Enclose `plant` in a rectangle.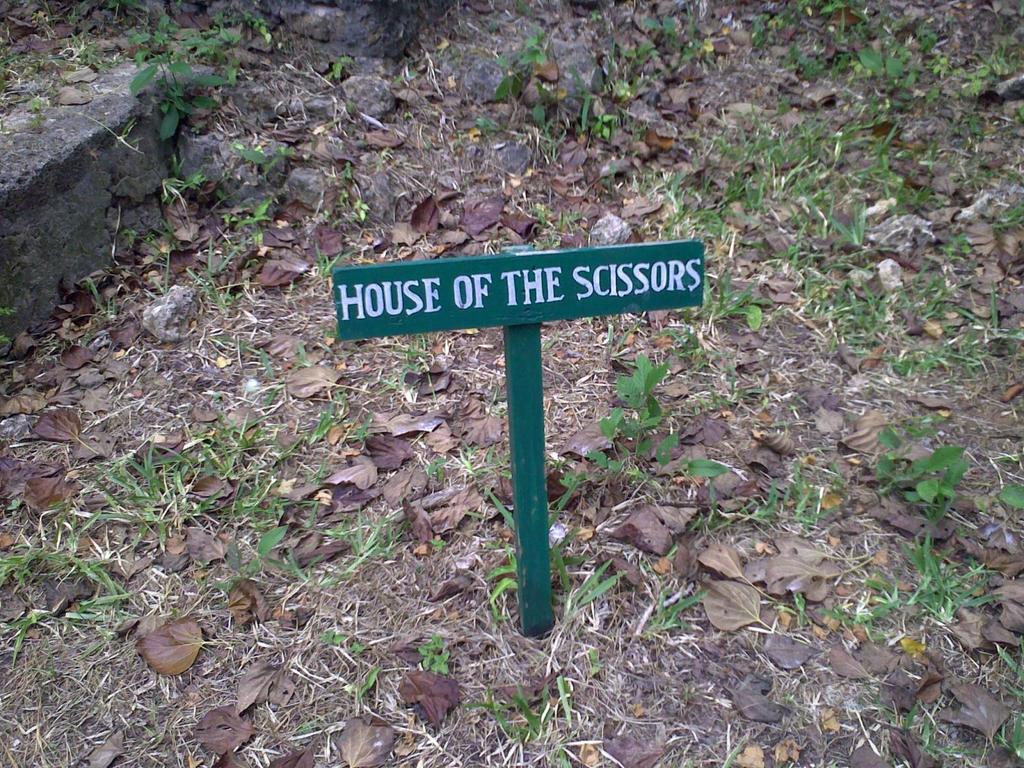
box=[680, 269, 775, 332].
